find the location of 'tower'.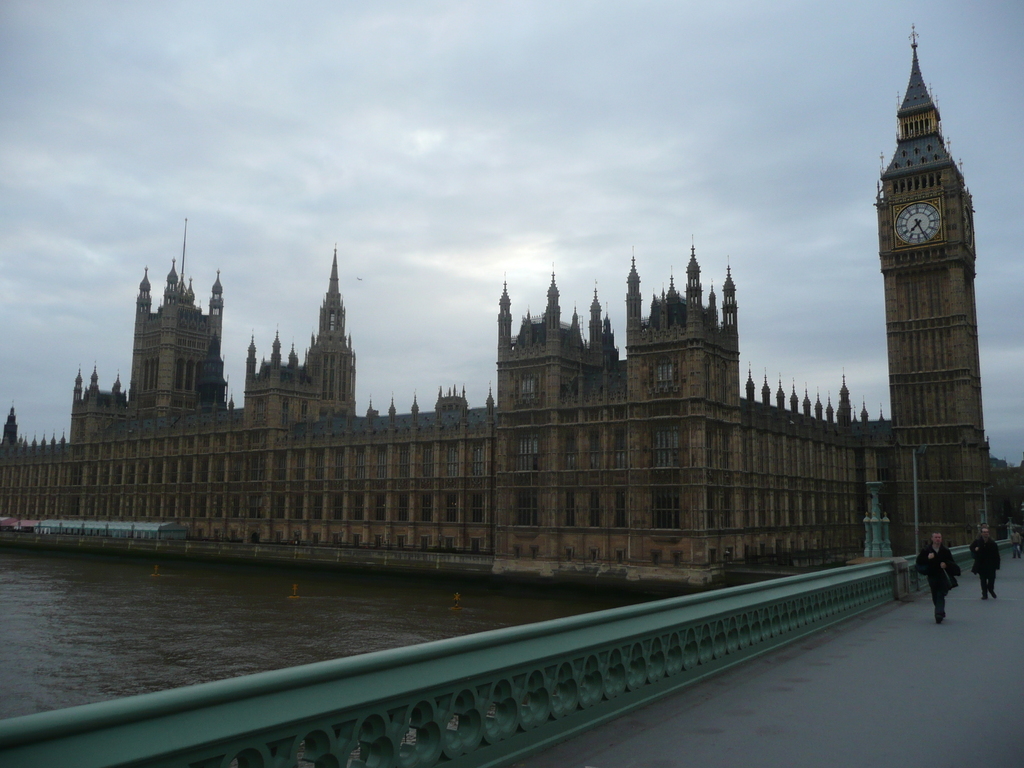
Location: <bbox>82, 365, 140, 445</bbox>.
